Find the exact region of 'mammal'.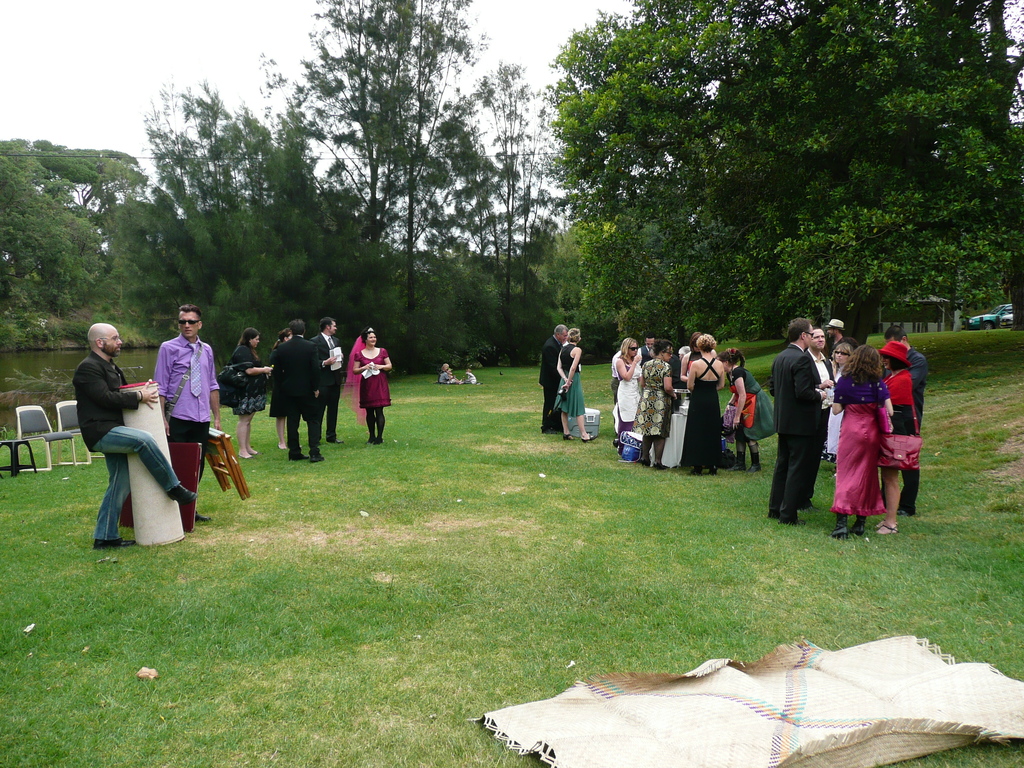
Exact region: 355, 328, 393, 442.
